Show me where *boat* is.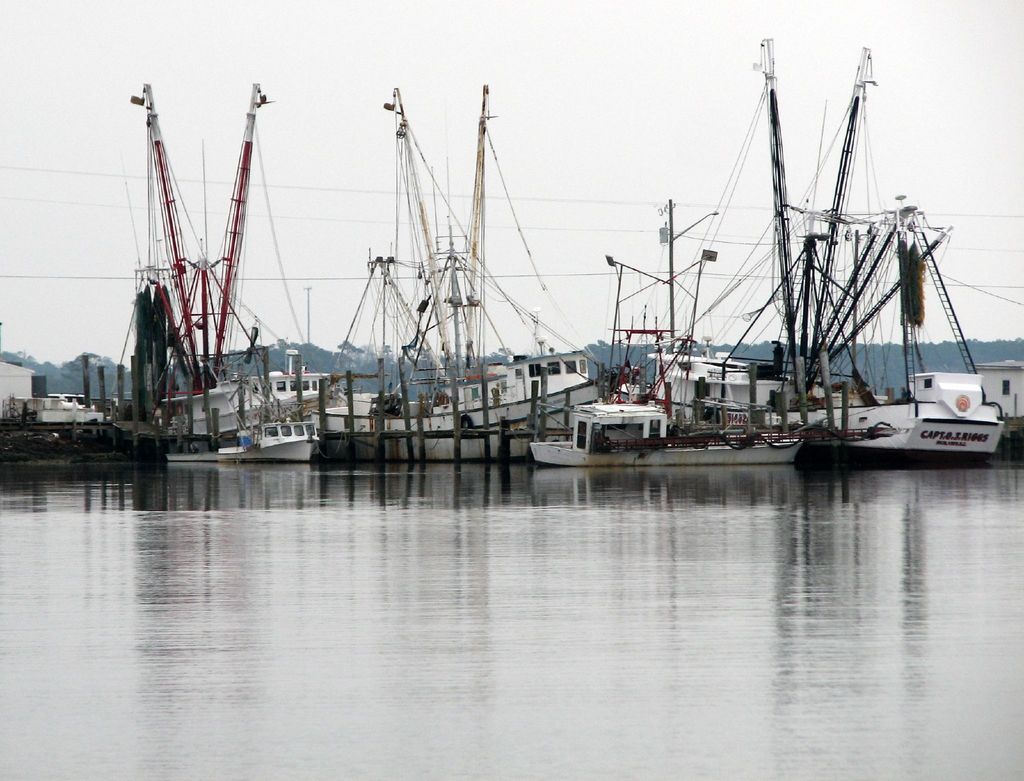
*boat* is at BBox(696, 77, 1015, 475).
